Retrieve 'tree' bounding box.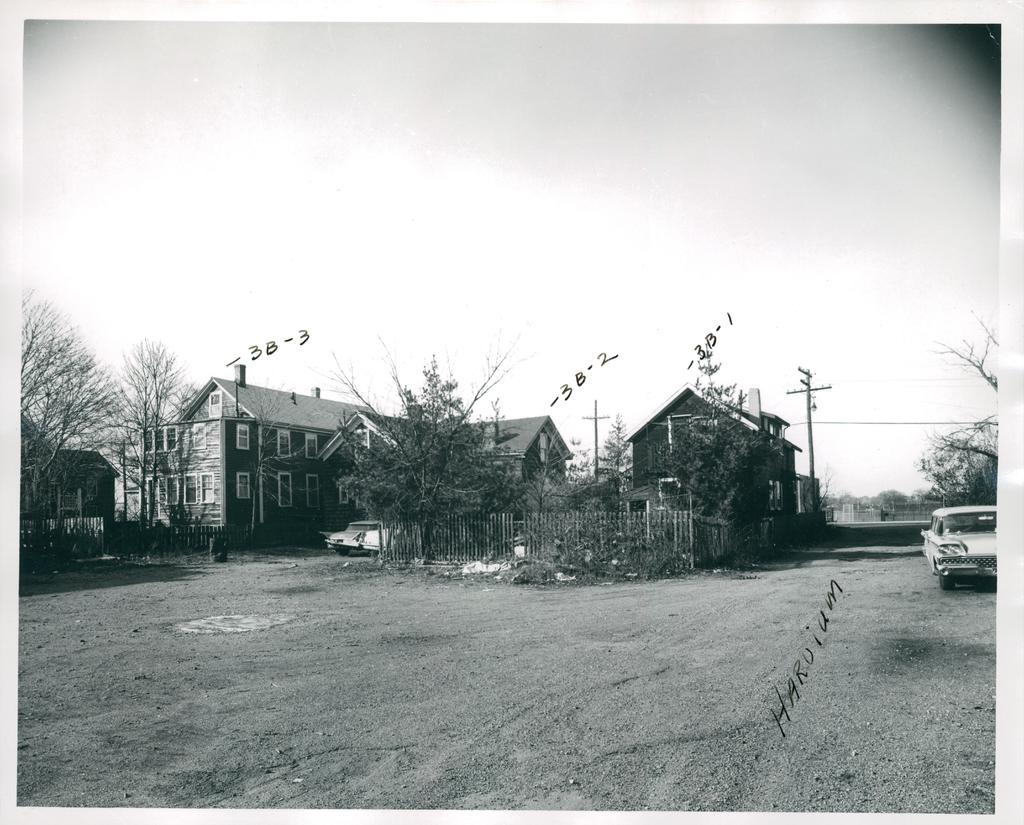
Bounding box: detection(928, 310, 1004, 463).
